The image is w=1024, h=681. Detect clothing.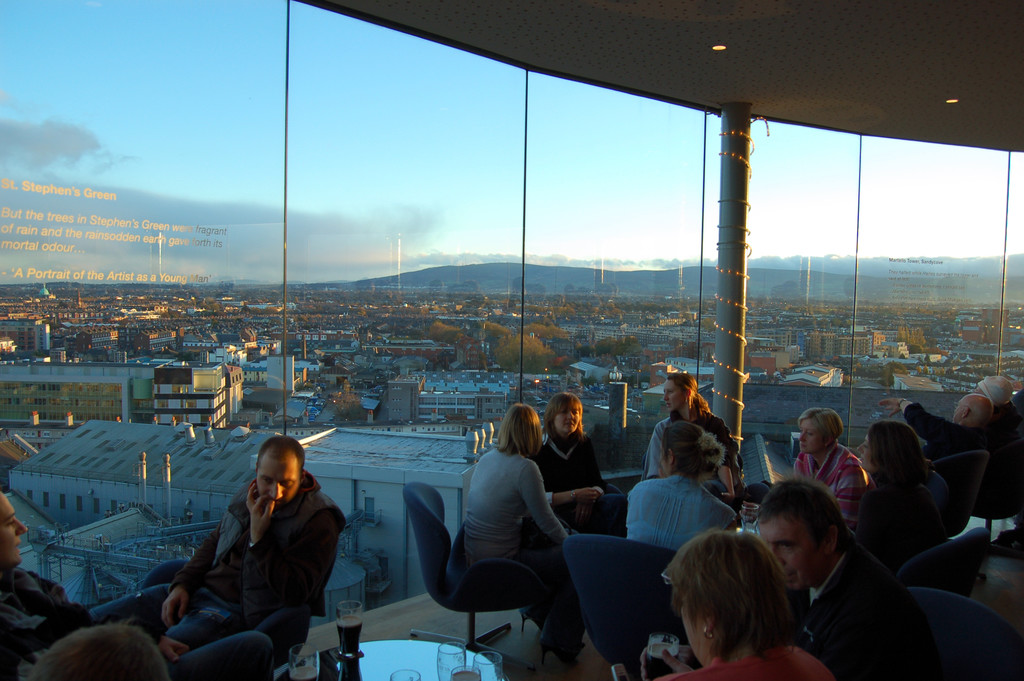
Detection: box=[621, 466, 735, 549].
